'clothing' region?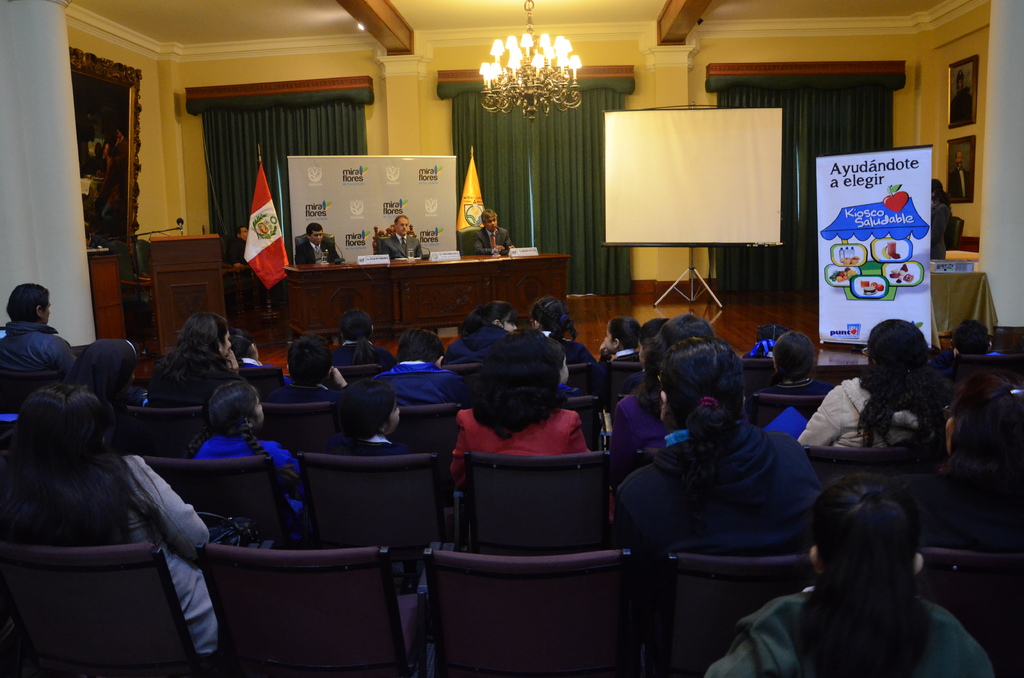
rect(6, 396, 120, 539)
